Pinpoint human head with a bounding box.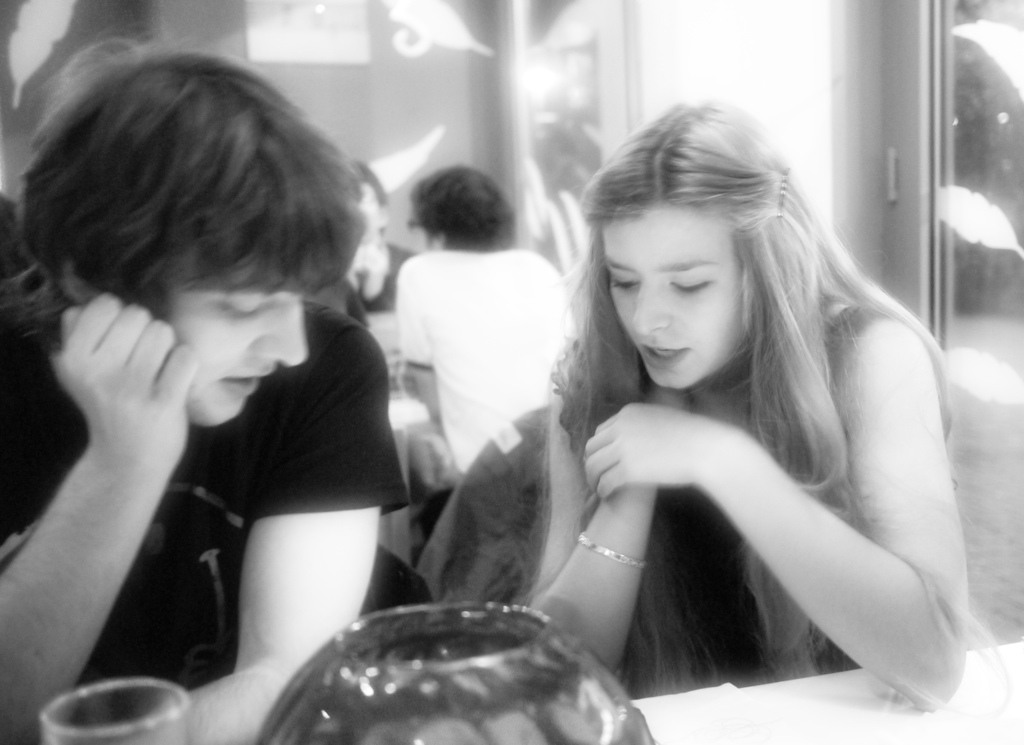
588/104/865/413.
